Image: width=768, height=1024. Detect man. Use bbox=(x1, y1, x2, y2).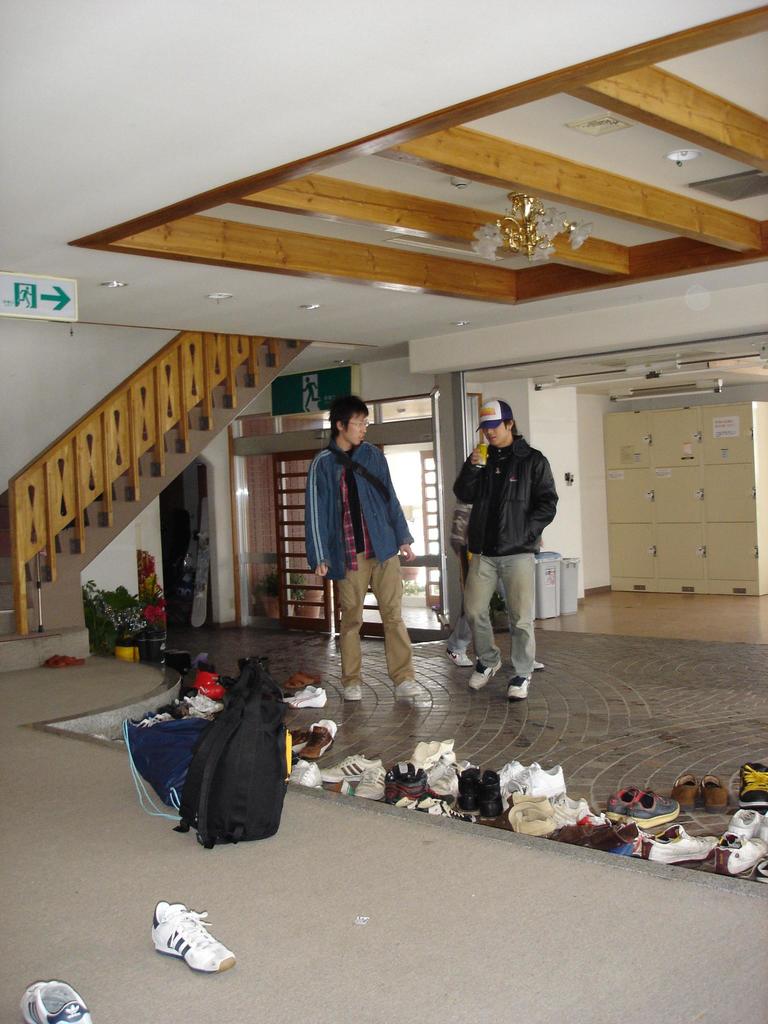
bbox=(449, 399, 559, 698).
